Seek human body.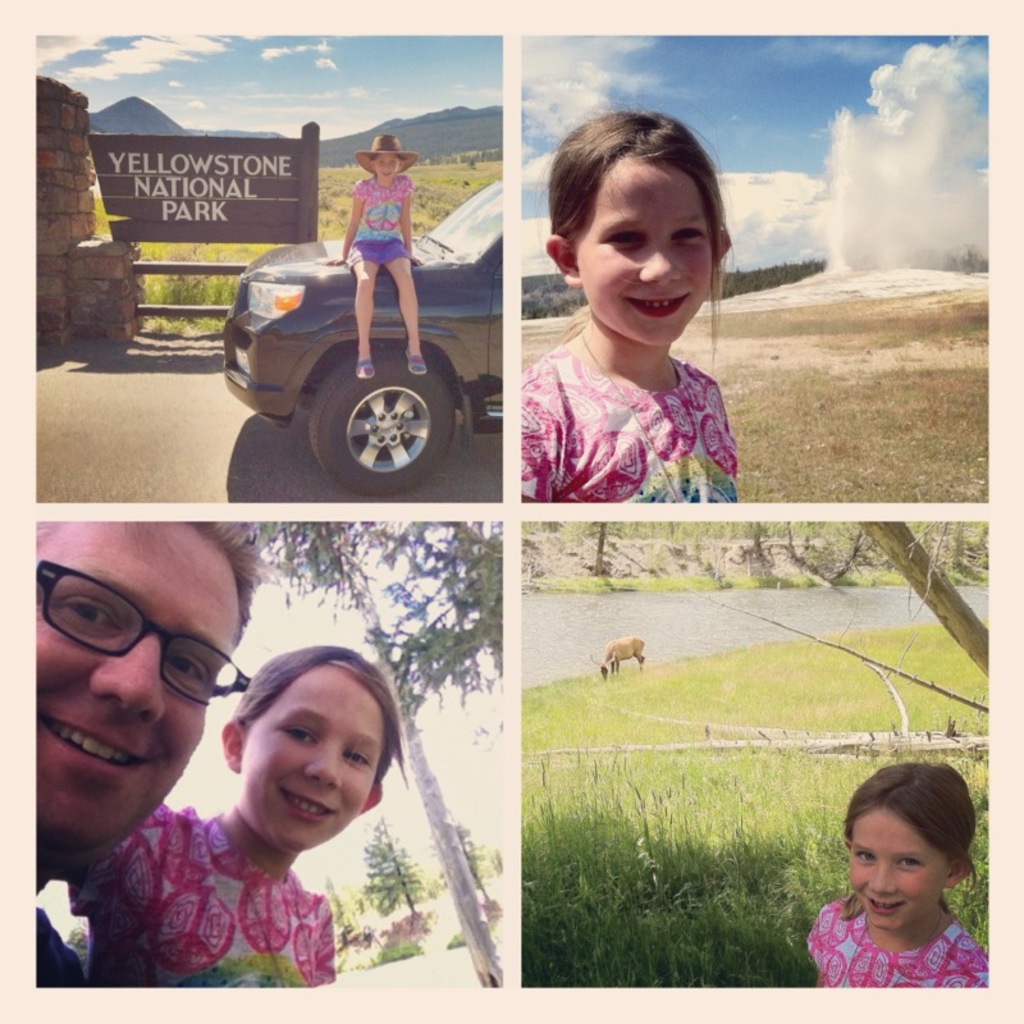
(492,156,768,539).
